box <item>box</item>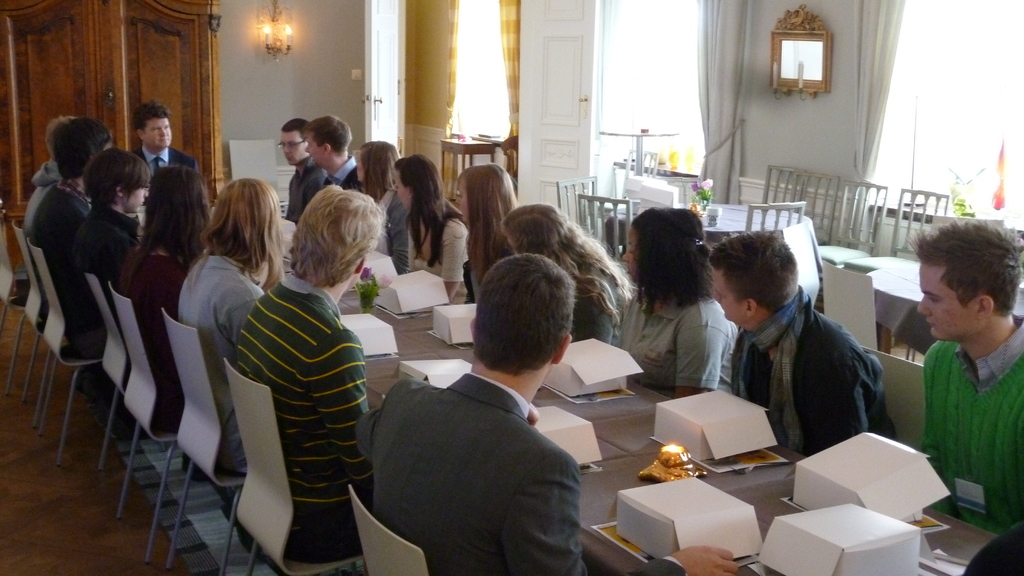
region(774, 428, 948, 520)
